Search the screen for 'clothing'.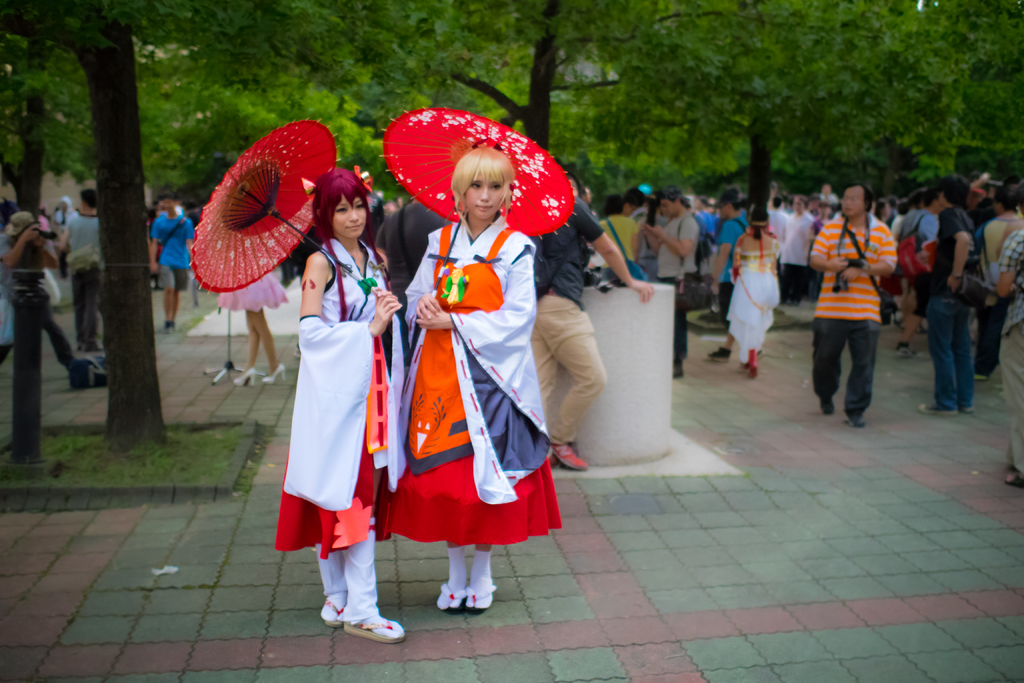
Found at 657:212:699:355.
